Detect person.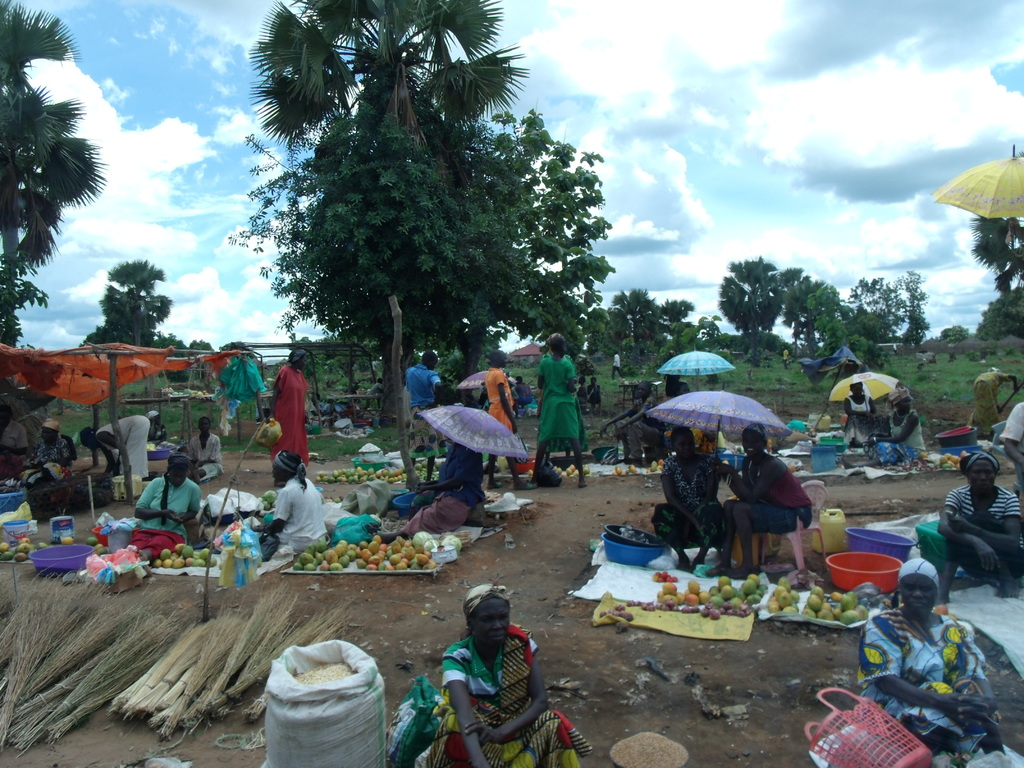
Detected at <region>476, 342, 538, 493</region>.
